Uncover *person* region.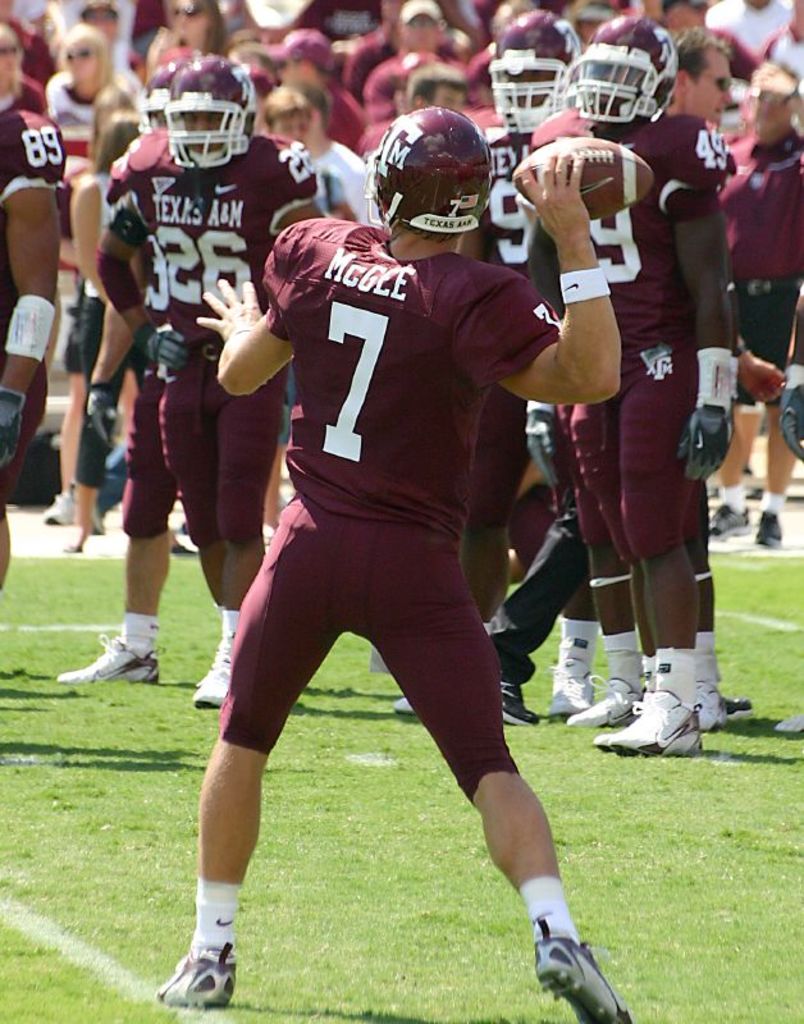
Uncovered: [714, 63, 803, 543].
